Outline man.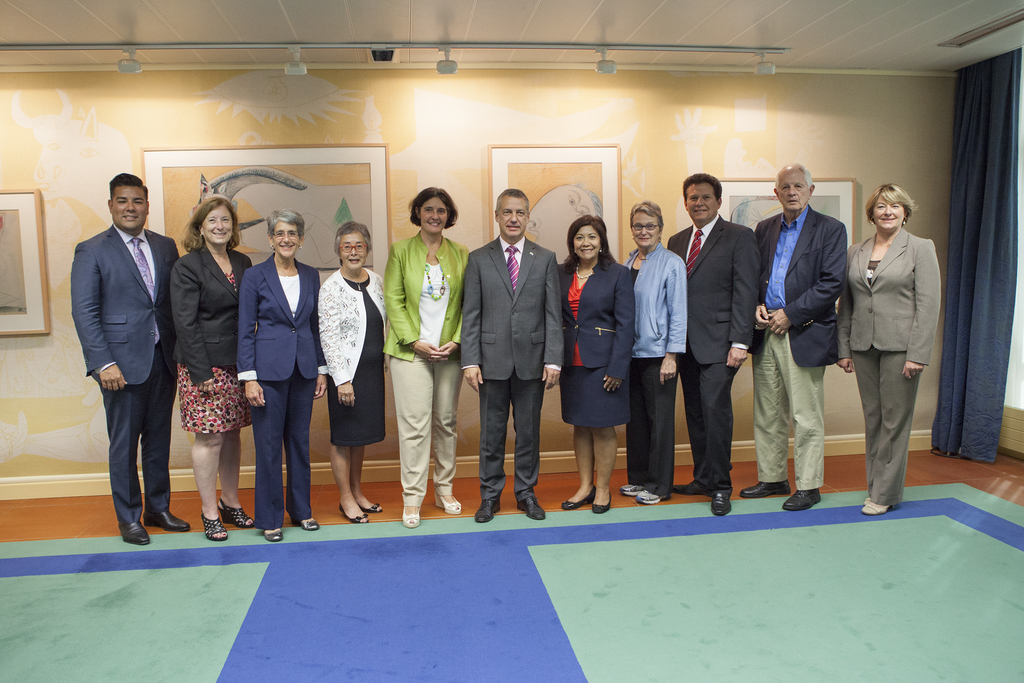
Outline: [667,174,763,515].
